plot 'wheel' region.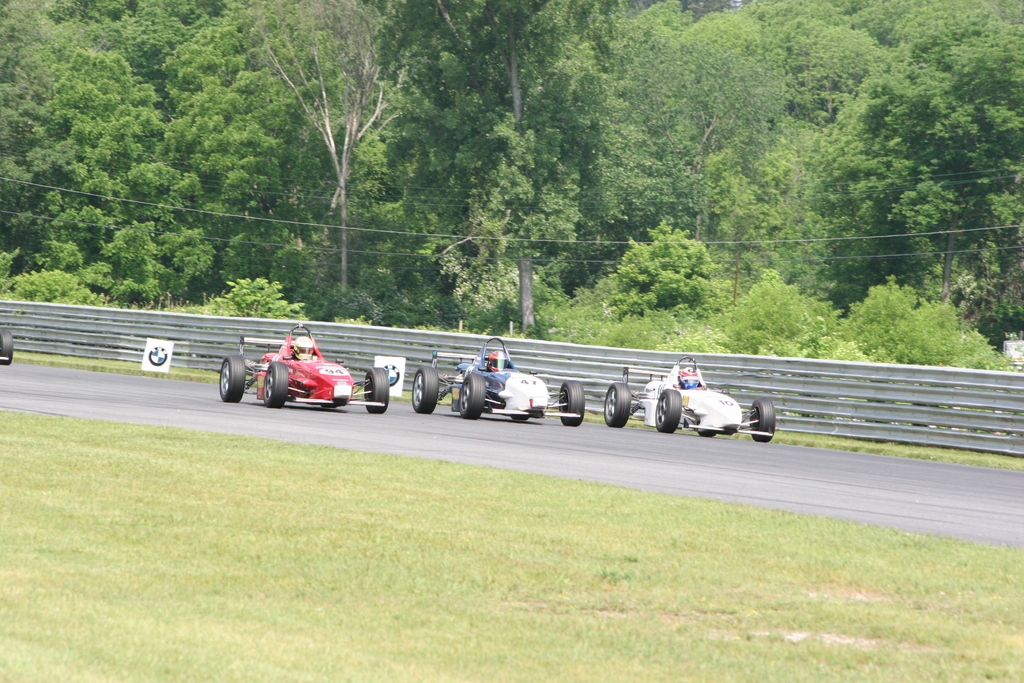
Plotted at pyautogui.locateOnScreen(749, 393, 778, 443).
